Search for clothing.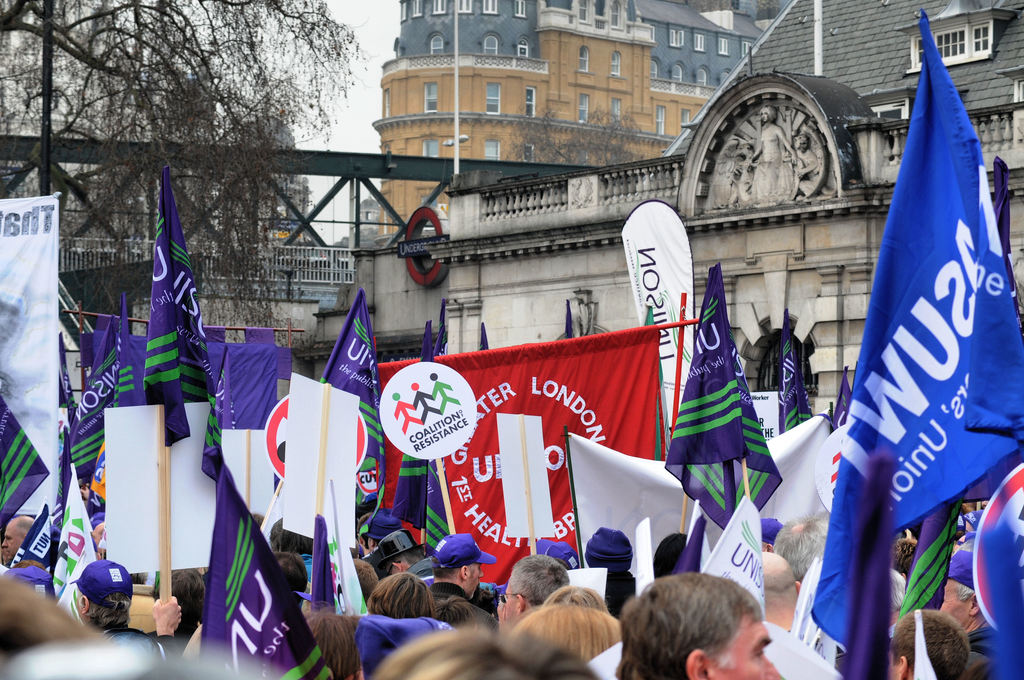
Found at l=673, t=251, r=784, b=565.
